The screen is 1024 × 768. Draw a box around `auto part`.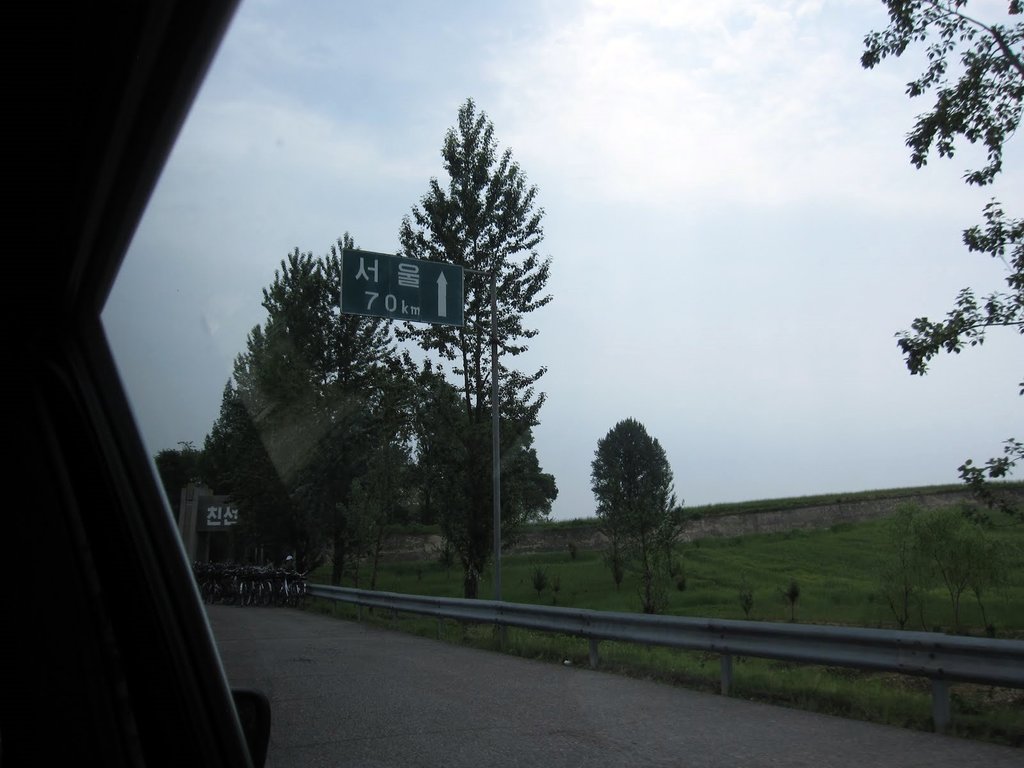
box=[230, 684, 275, 767].
